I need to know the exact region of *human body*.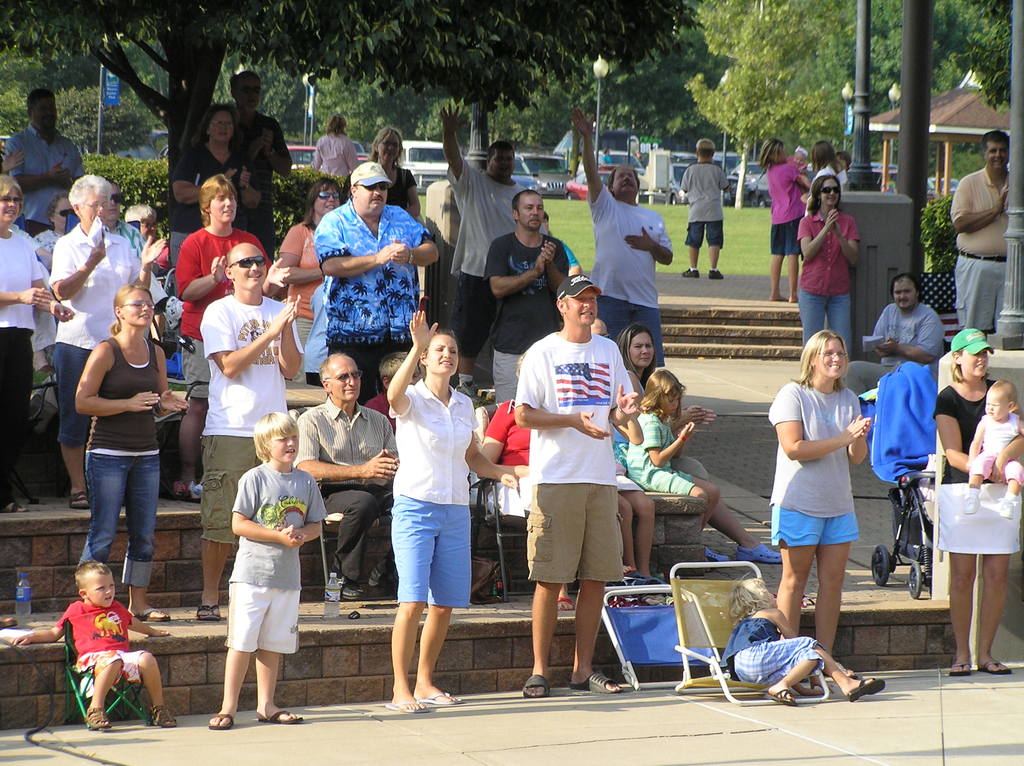
Region: bbox=(296, 399, 401, 608).
